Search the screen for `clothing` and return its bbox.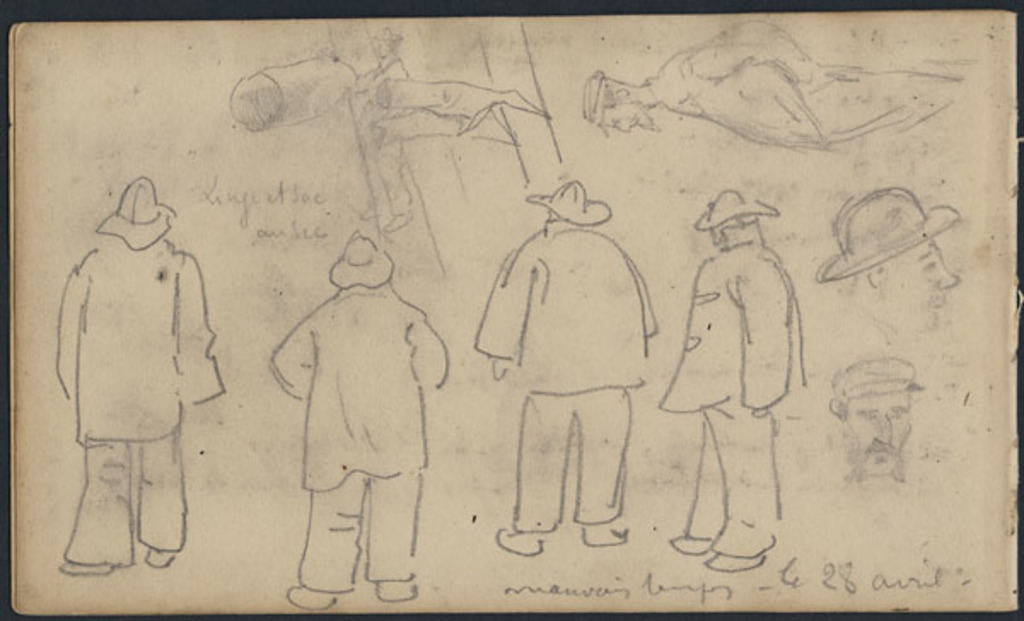
Found: <box>657,227,807,556</box>.
